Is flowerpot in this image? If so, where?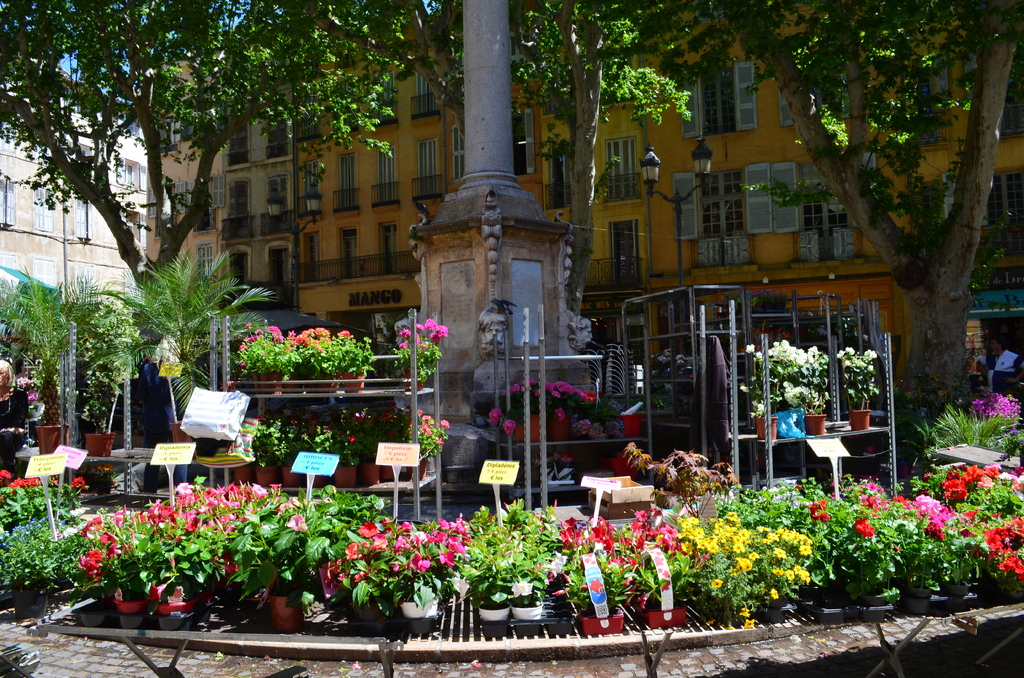
Yes, at pyautogui.locateOnScreen(267, 591, 300, 632).
